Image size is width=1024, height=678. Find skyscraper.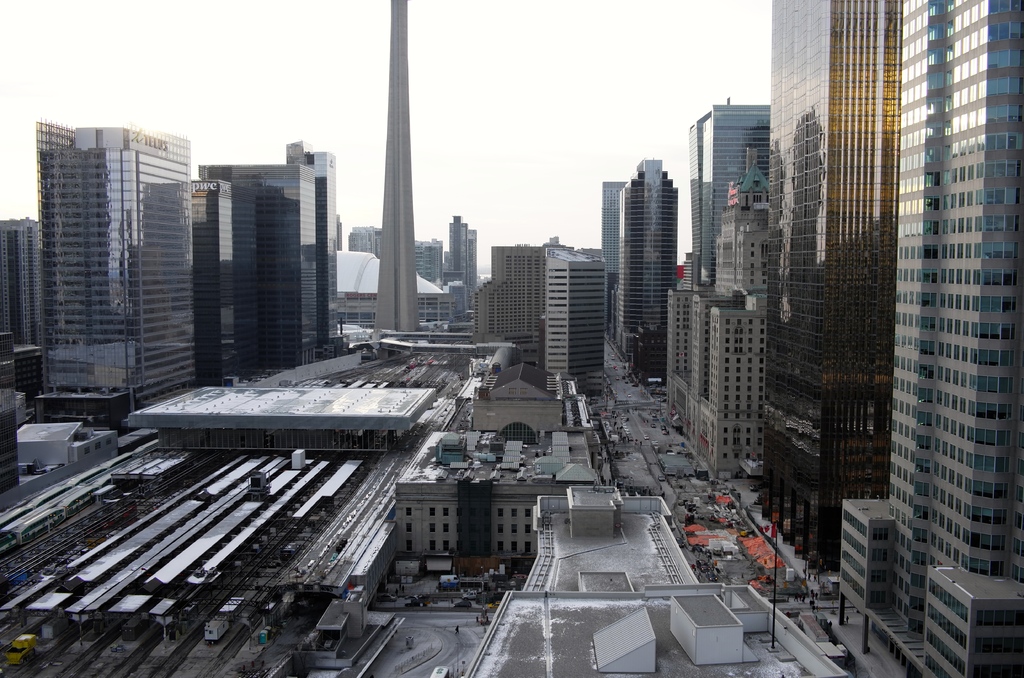
bbox=[617, 159, 679, 380].
